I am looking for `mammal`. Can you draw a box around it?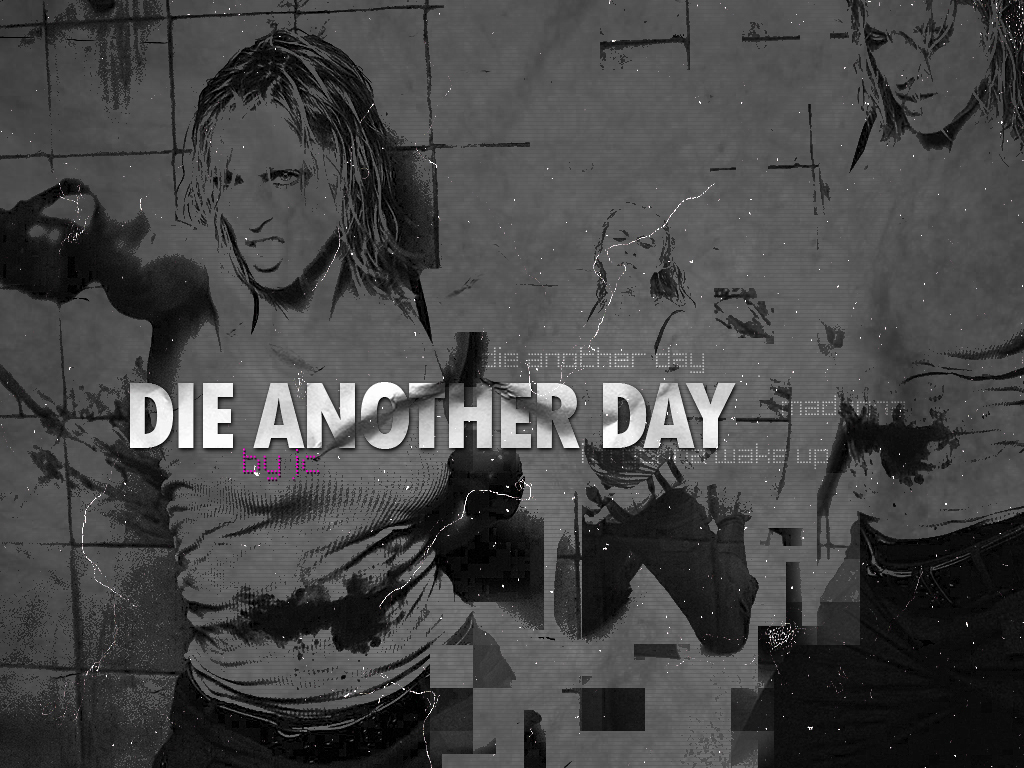
Sure, the bounding box is BBox(0, 27, 457, 767).
